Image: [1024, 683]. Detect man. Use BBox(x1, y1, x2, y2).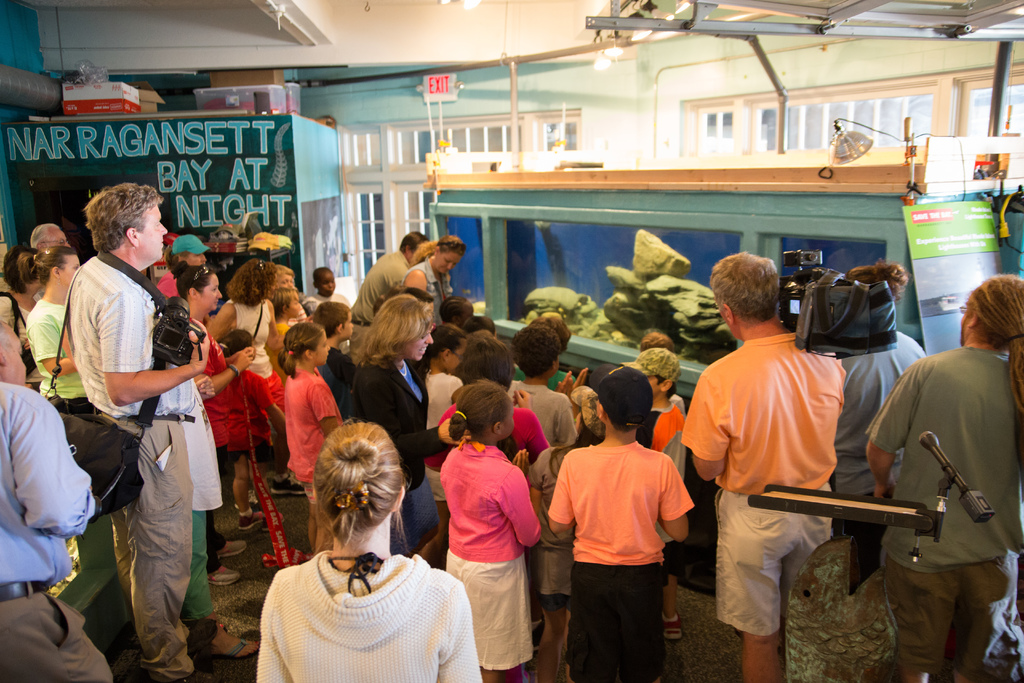
BBox(349, 224, 424, 351).
